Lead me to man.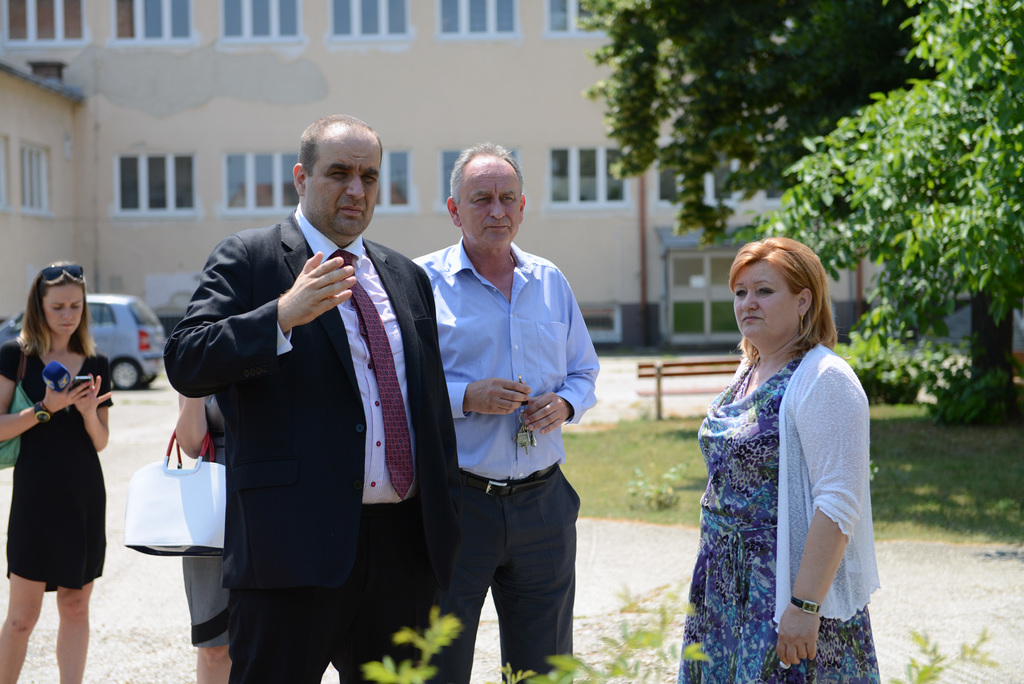
Lead to [413, 146, 601, 683].
